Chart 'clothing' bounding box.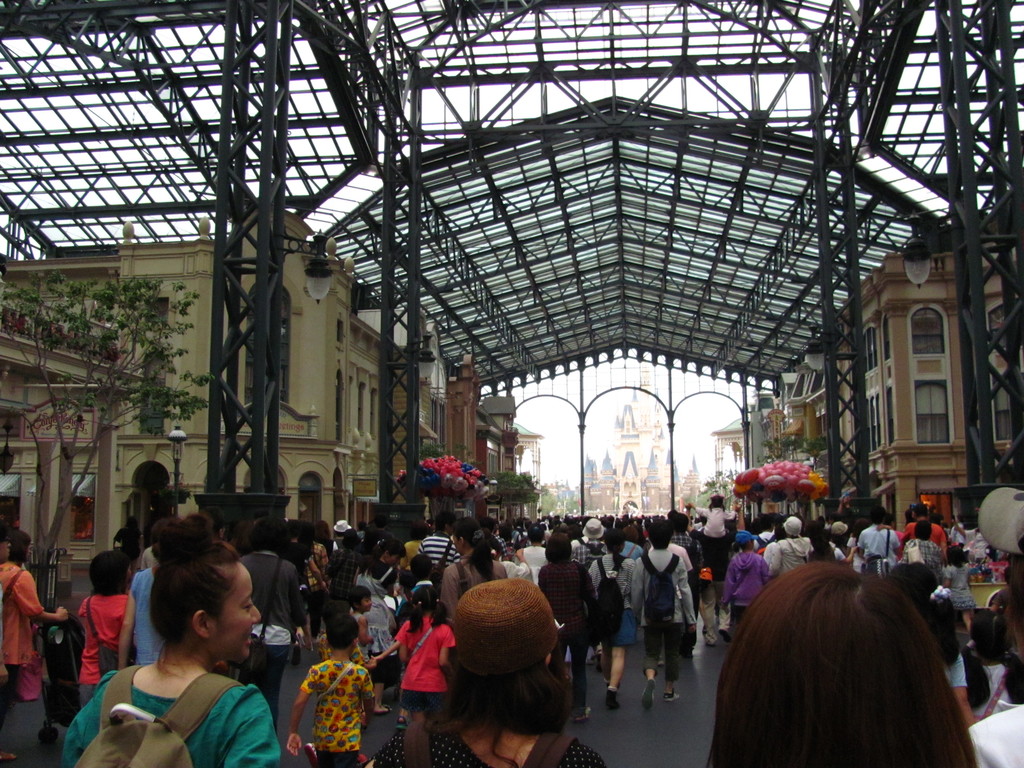
Charted: bbox=(292, 539, 331, 592).
